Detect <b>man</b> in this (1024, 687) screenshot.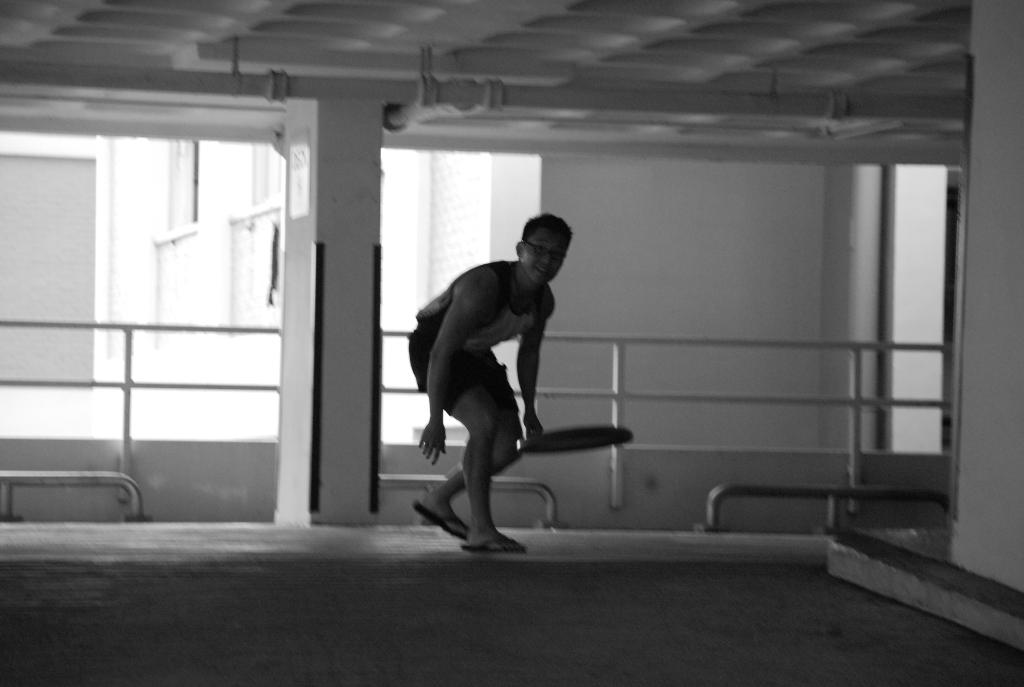
Detection: <bbox>405, 207, 599, 564</bbox>.
